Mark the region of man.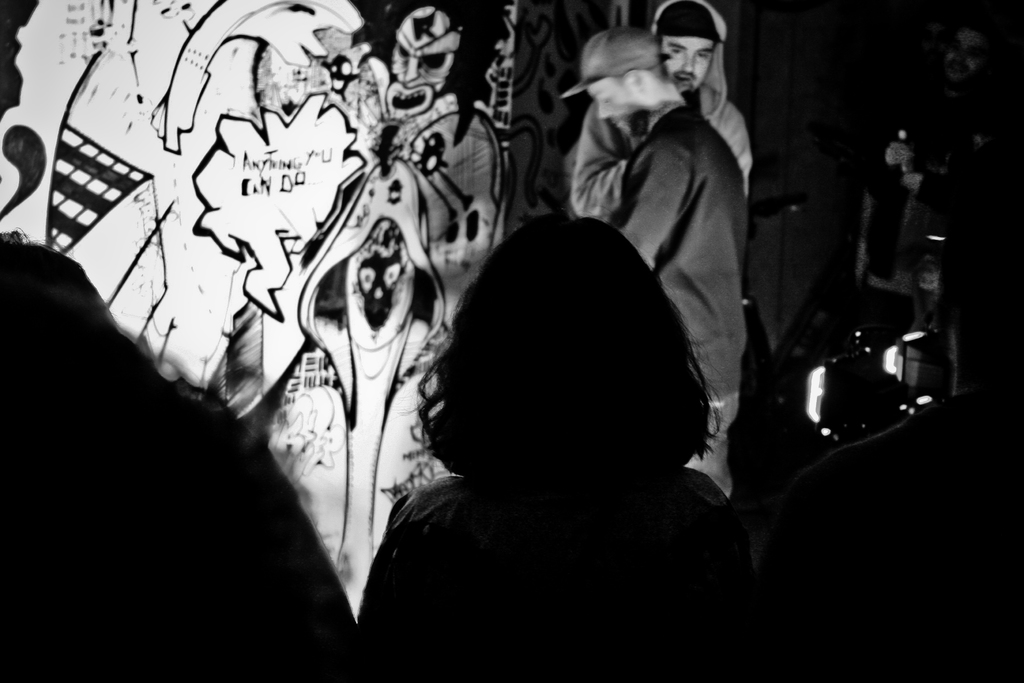
Region: box(877, 13, 1023, 315).
